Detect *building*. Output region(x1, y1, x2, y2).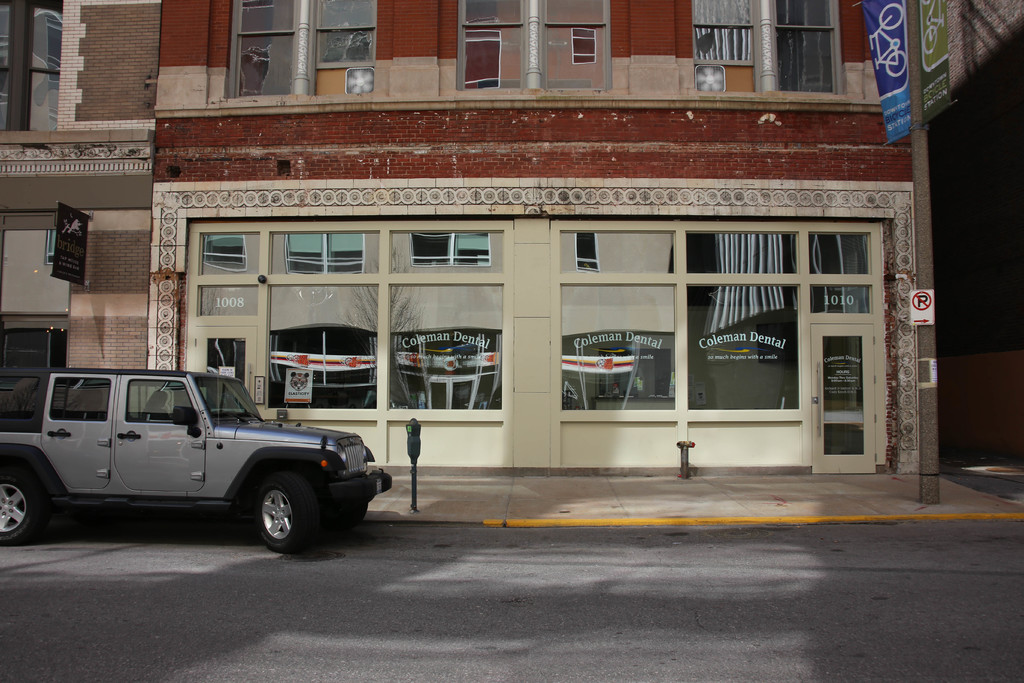
region(0, 0, 163, 441).
